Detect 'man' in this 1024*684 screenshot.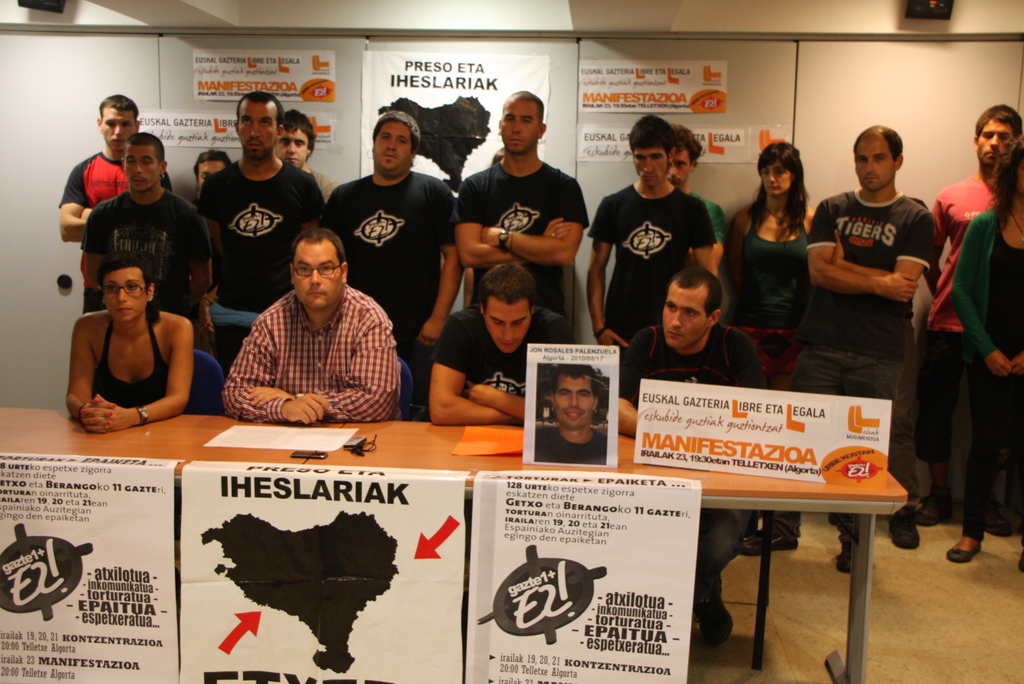
Detection: (65, 88, 180, 320).
